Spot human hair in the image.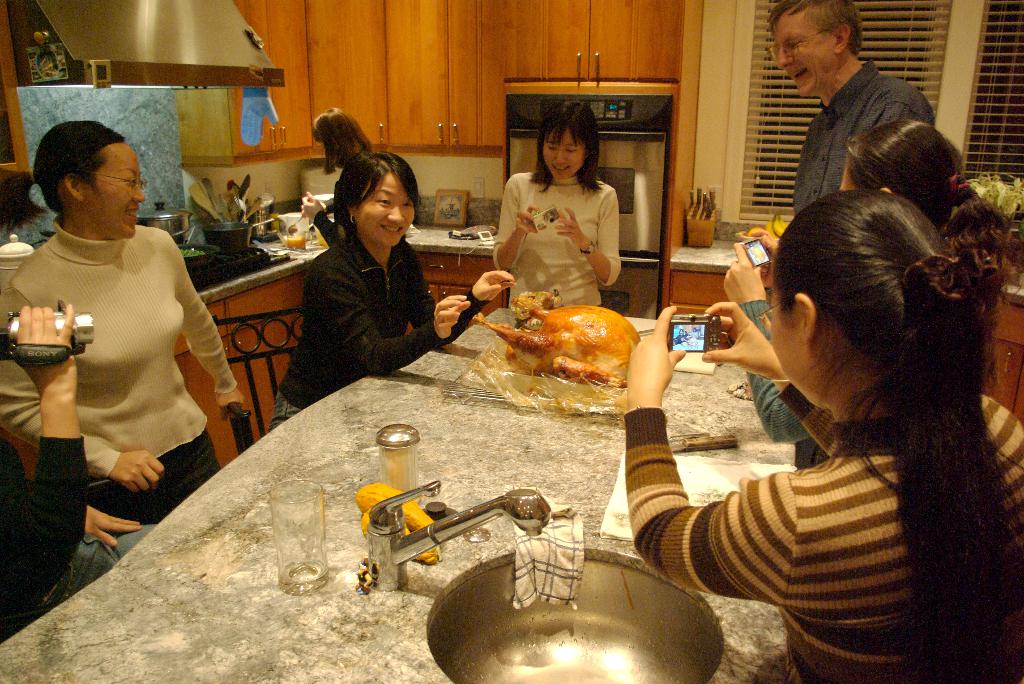
human hair found at [530, 101, 604, 195].
